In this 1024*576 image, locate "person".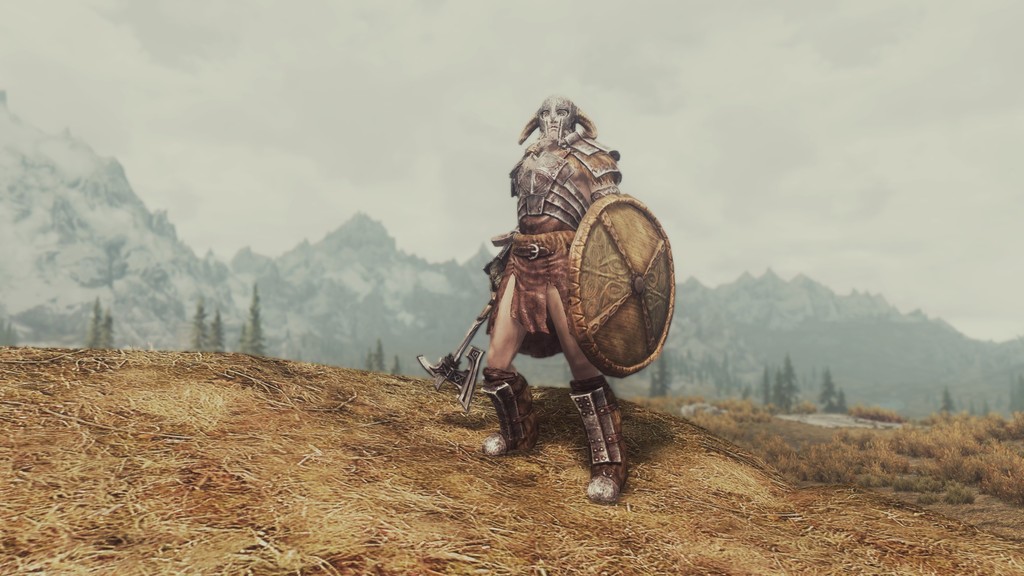
Bounding box: {"left": 452, "top": 110, "right": 659, "bottom": 488}.
